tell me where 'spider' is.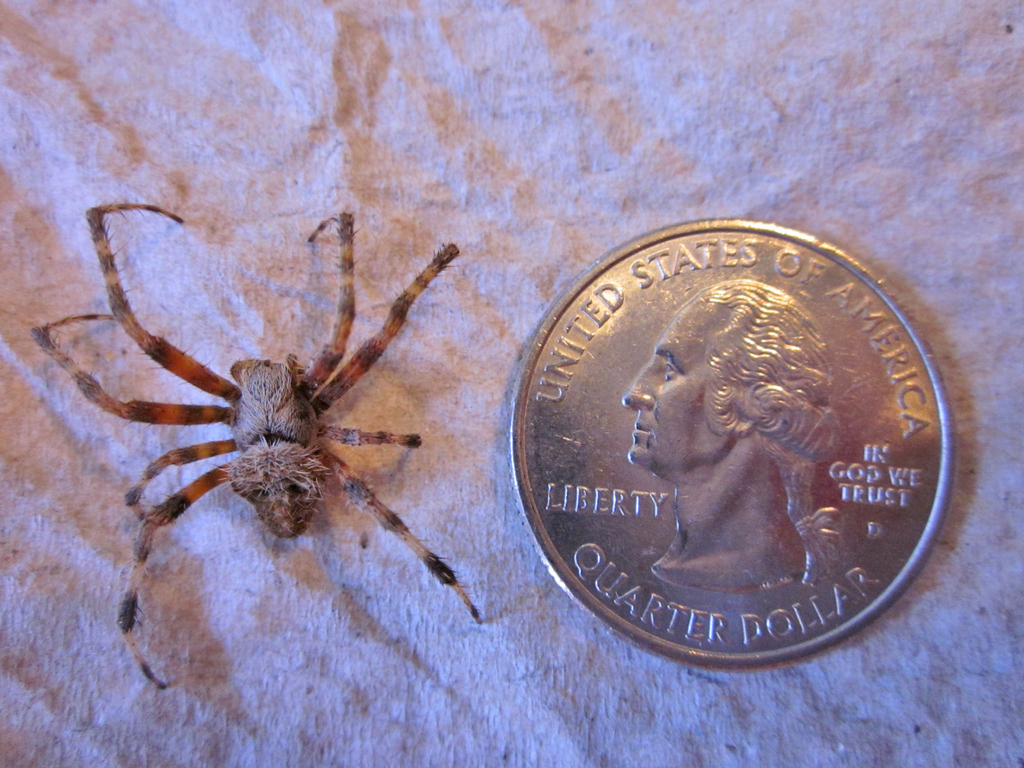
'spider' is at select_region(30, 198, 492, 689).
